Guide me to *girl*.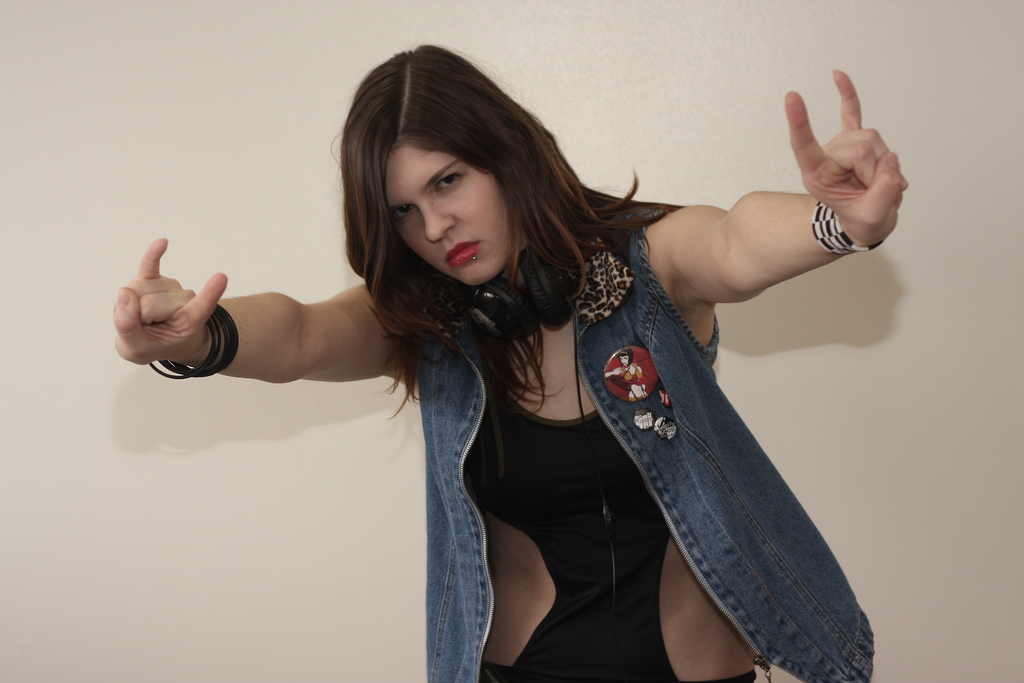
Guidance: {"left": 112, "top": 42, "right": 911, "bottom": 682}.
